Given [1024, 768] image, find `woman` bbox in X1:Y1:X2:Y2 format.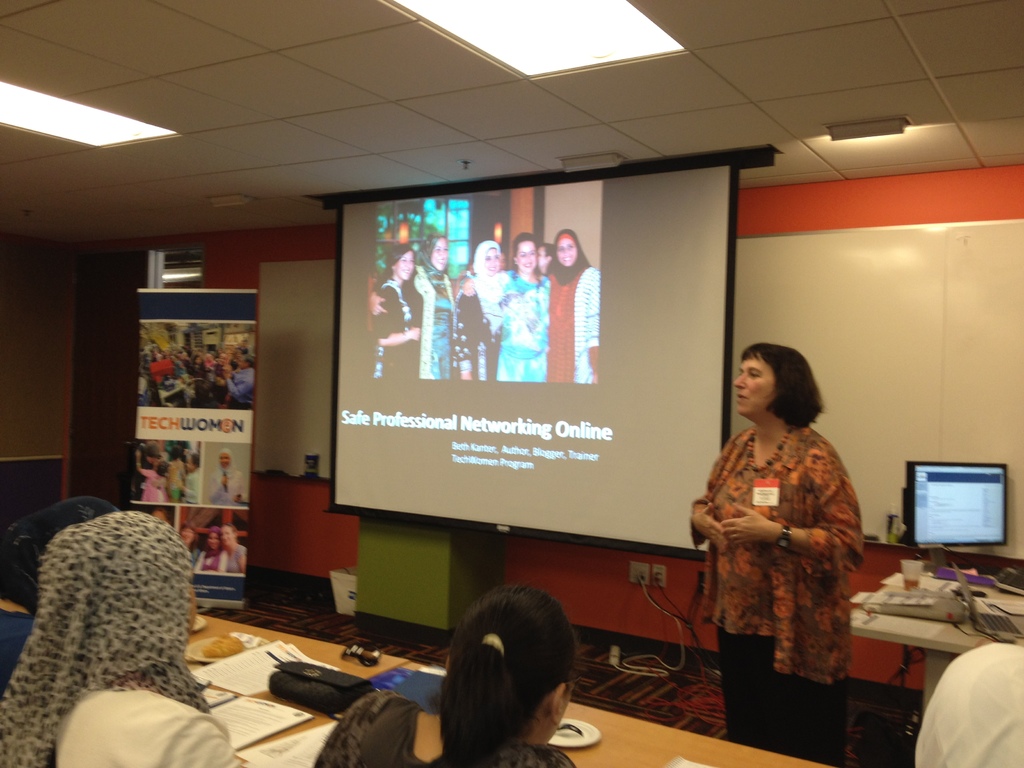
184:519:242:578.
